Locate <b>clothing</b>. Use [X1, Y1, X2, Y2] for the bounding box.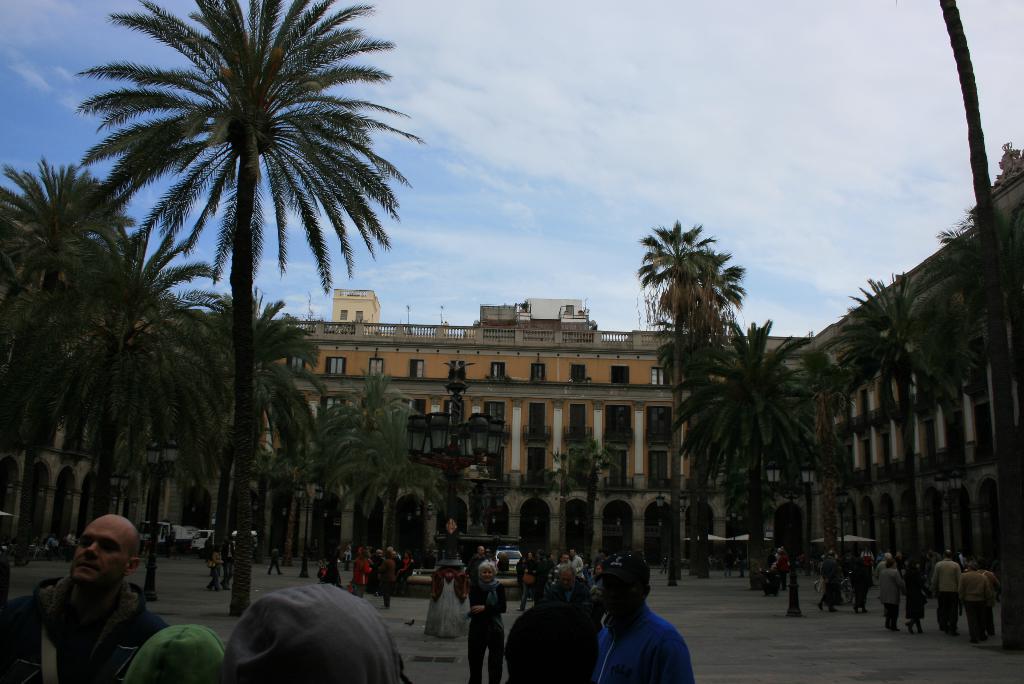
[957, 571, 993, 645].
